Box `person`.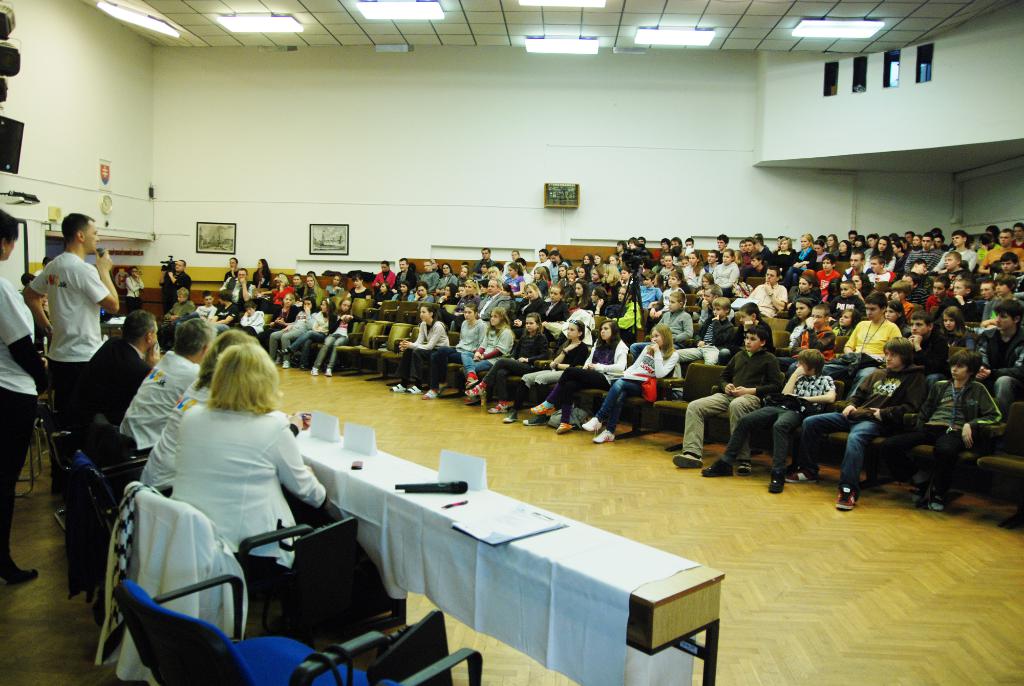
641/233/657/263.
